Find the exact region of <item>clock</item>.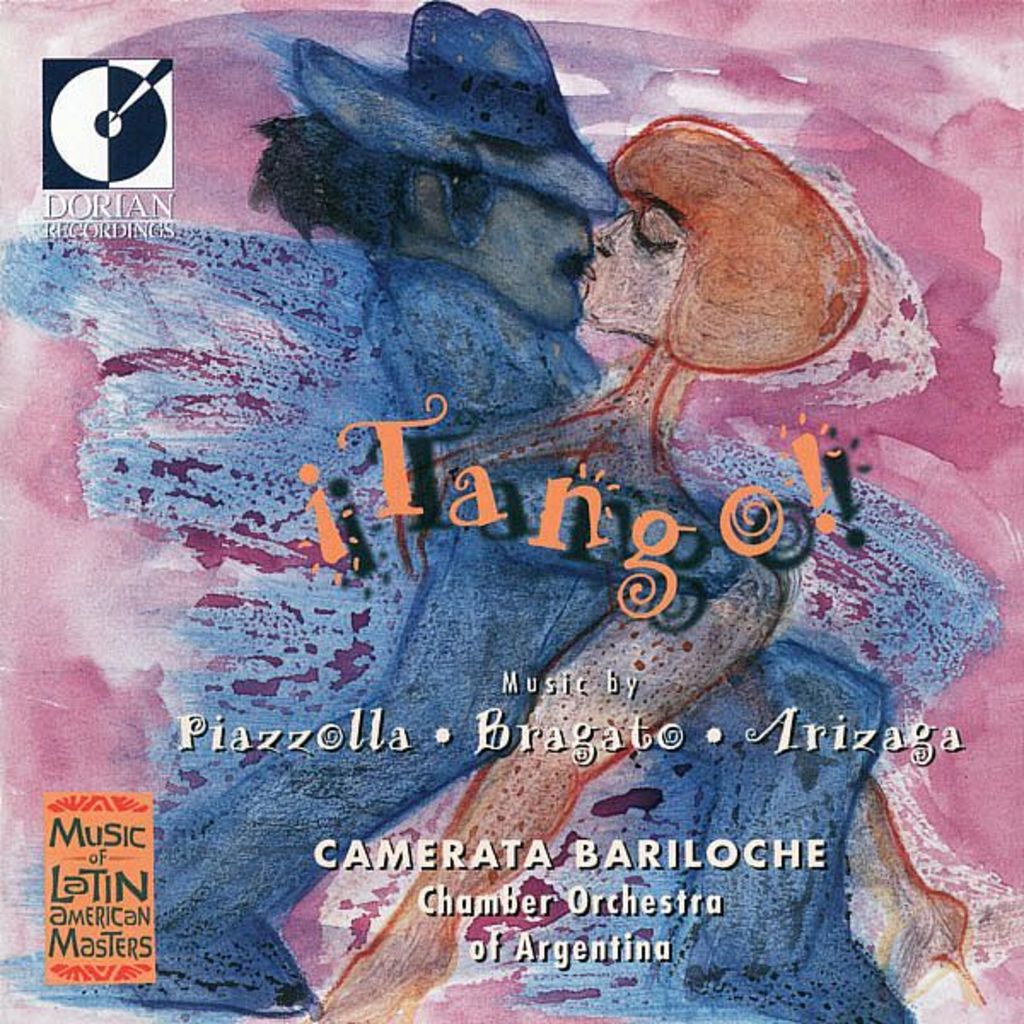
Exact region: locate(43, 60, 172, 189).
